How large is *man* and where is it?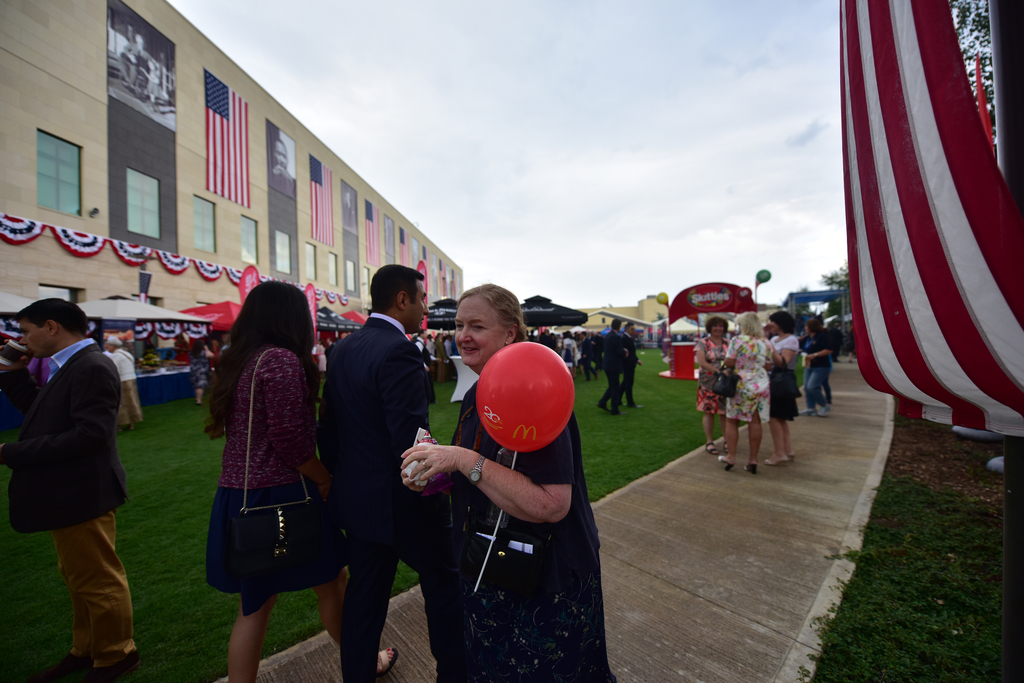
Bounding box: [x1=445, y1=334, x2=453, y2=356].
